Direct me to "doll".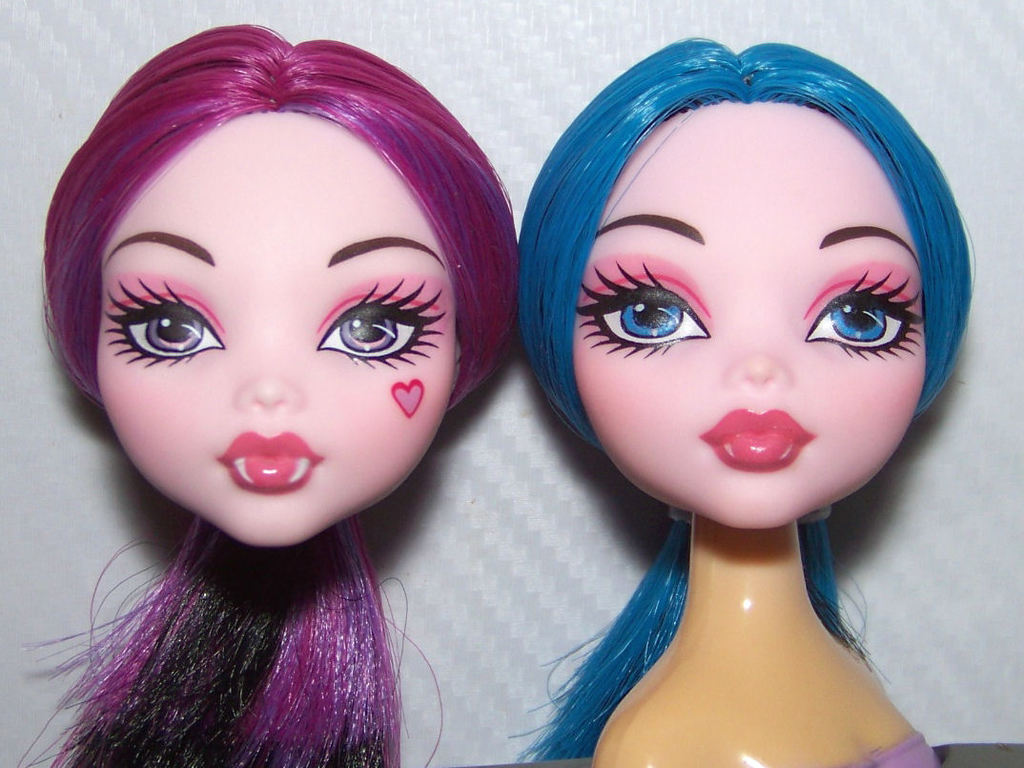
Direction: select_region(501, 8, 993, 761).
